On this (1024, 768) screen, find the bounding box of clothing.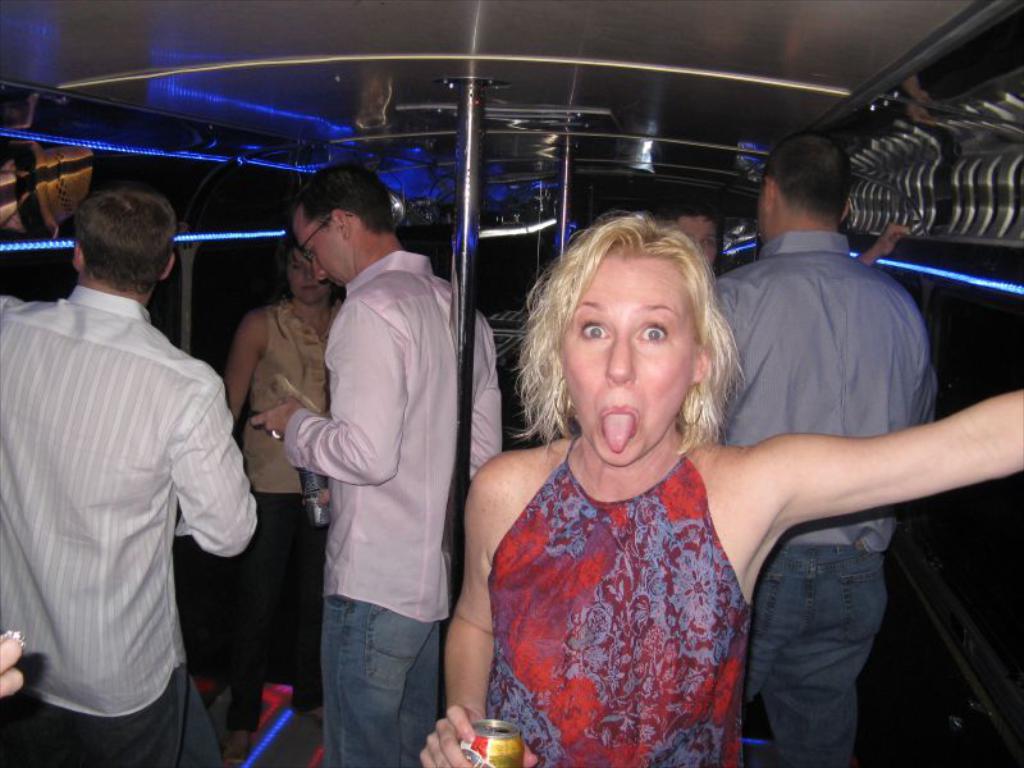
Bounding box: [x1=717, y1=241, x2=941, y2=759].
